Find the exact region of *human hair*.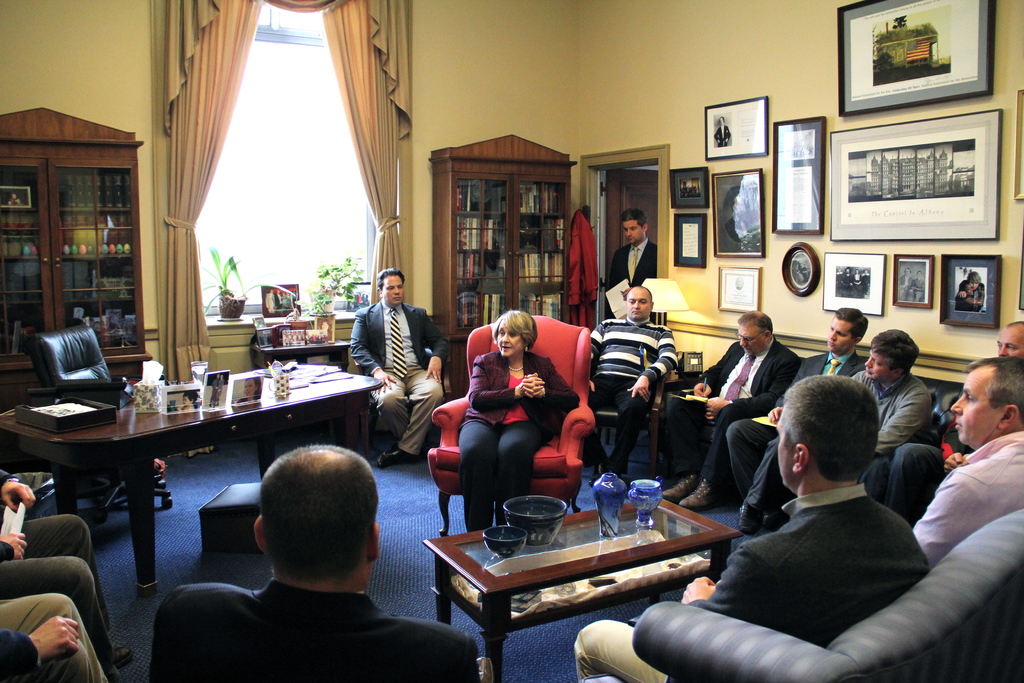
Exact region: (488,310,540,352).
